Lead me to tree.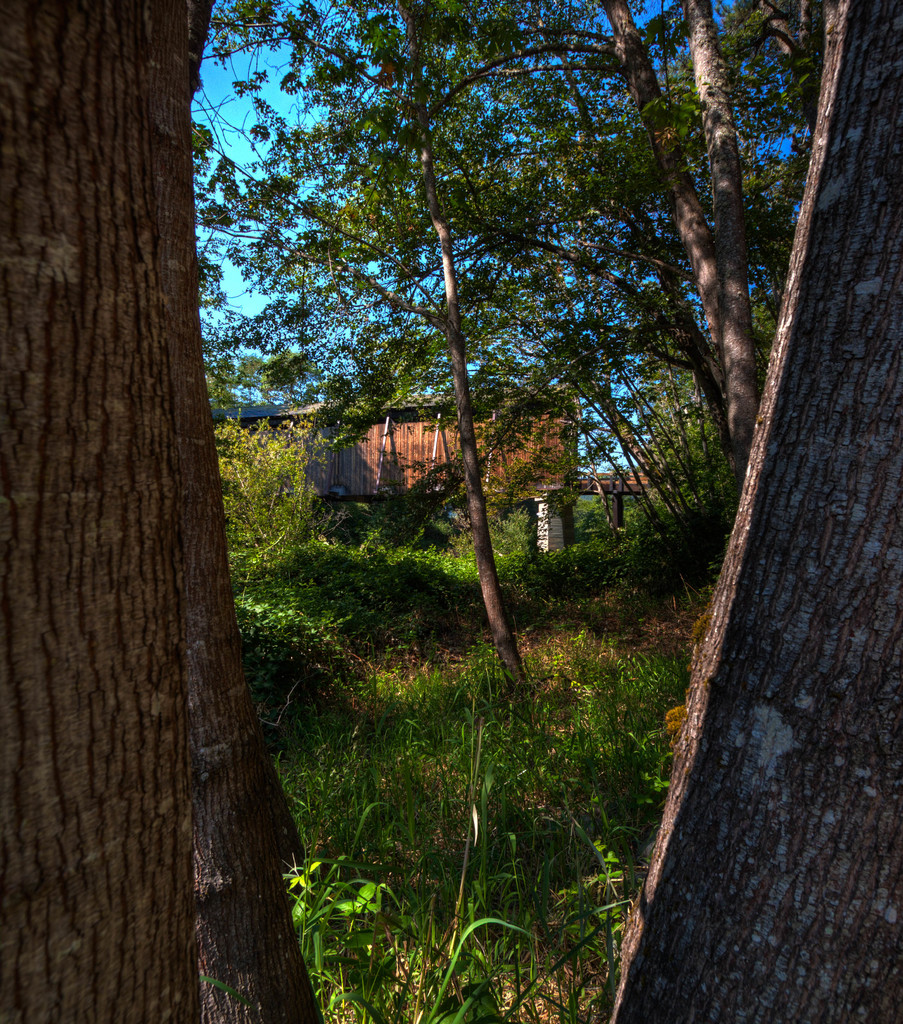
Lead to [20,19,286,949].
